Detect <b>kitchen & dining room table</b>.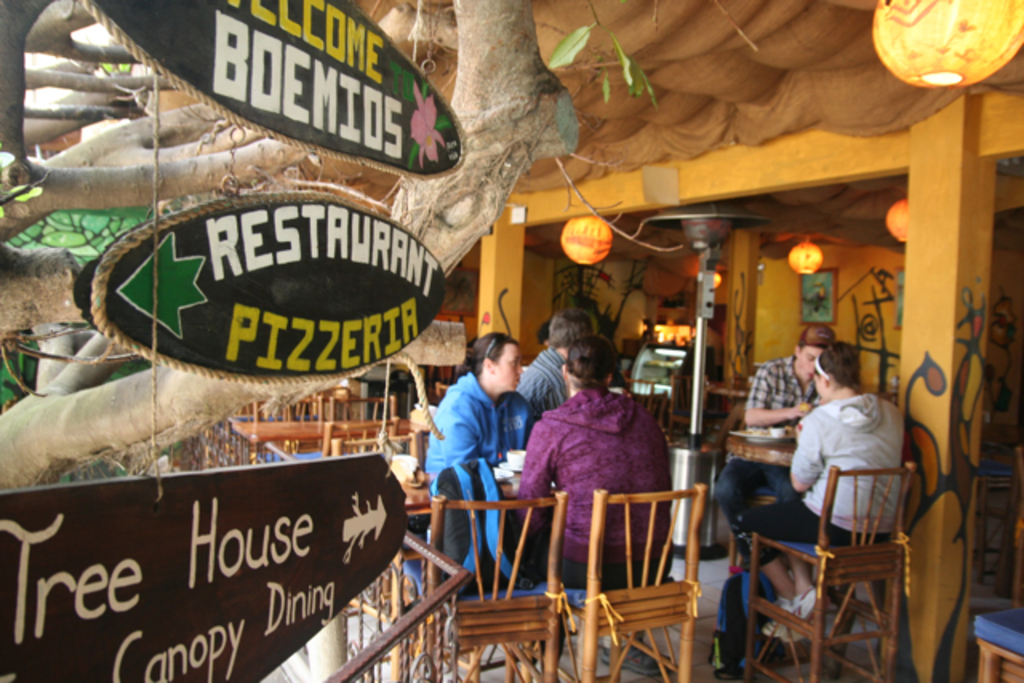
Detected at <bbox>323, 425, 704, 681</bbox>.
